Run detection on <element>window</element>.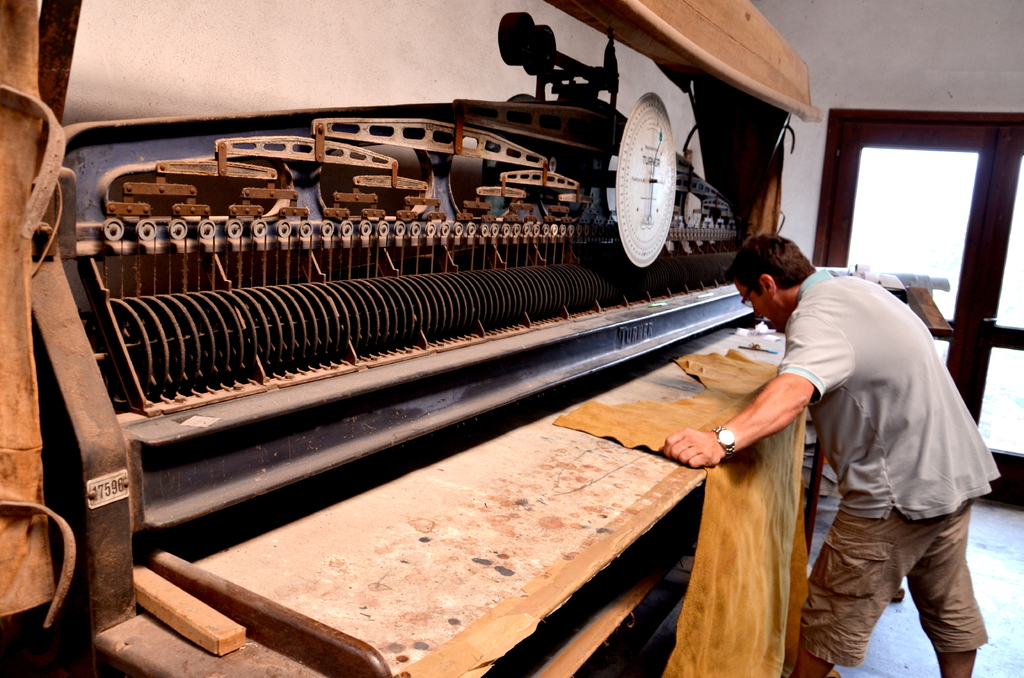
Result: [left=821, top=113, right=1023, bottom=501].
